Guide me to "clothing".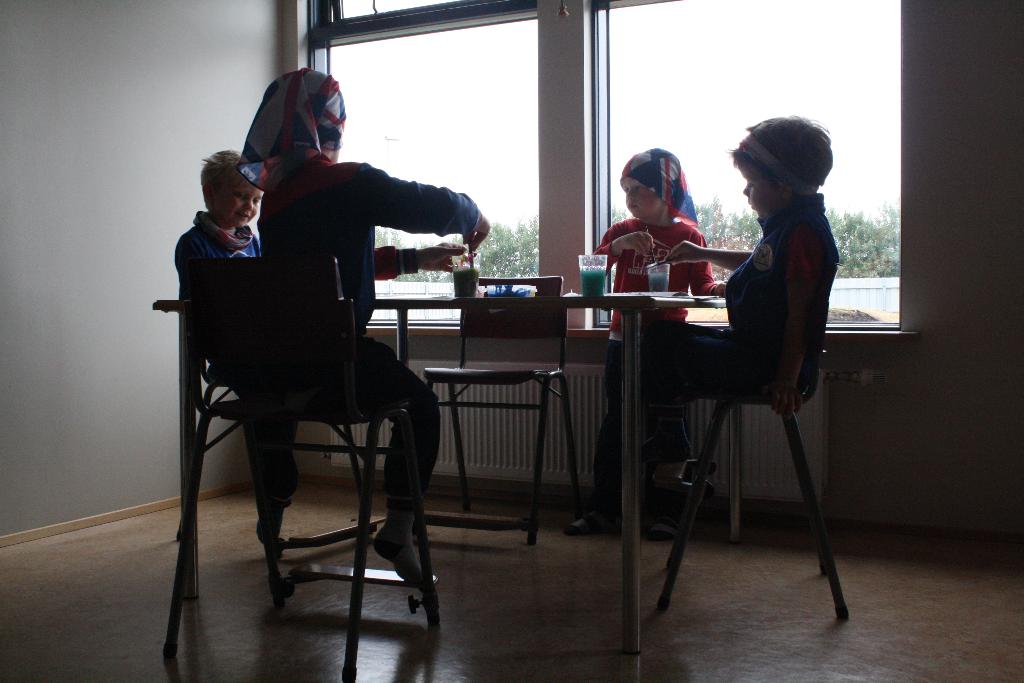
Guidance: left=250, top=72, right=483, bottom=549.
